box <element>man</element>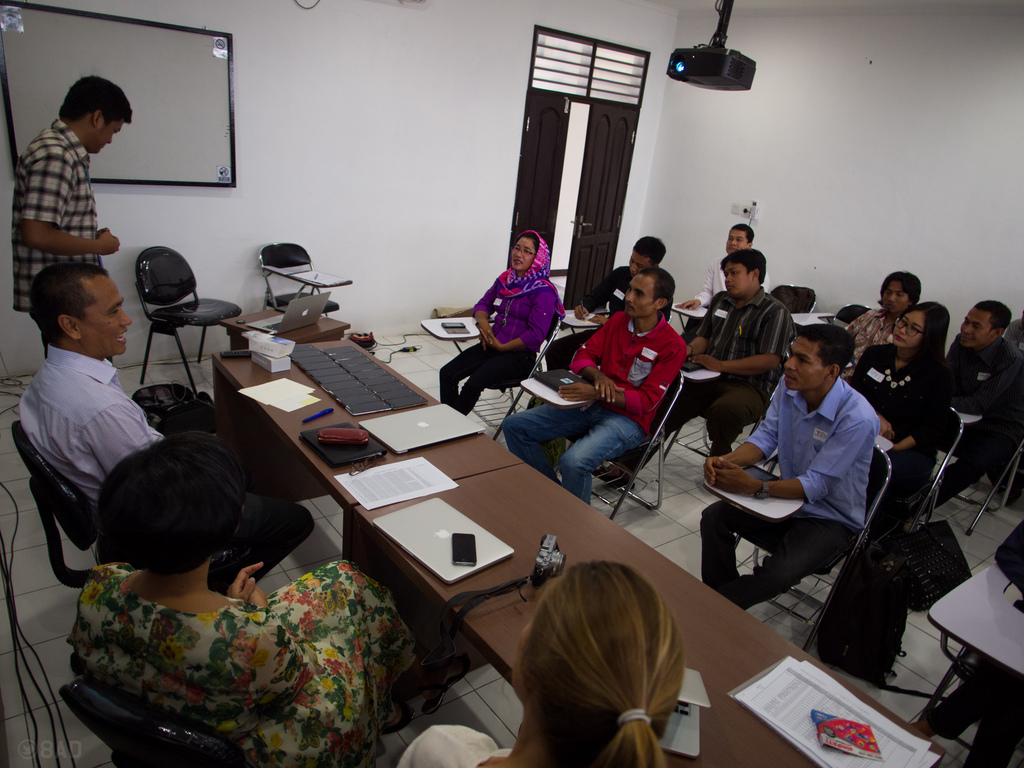
bbox(674, 225, 752, 346)
